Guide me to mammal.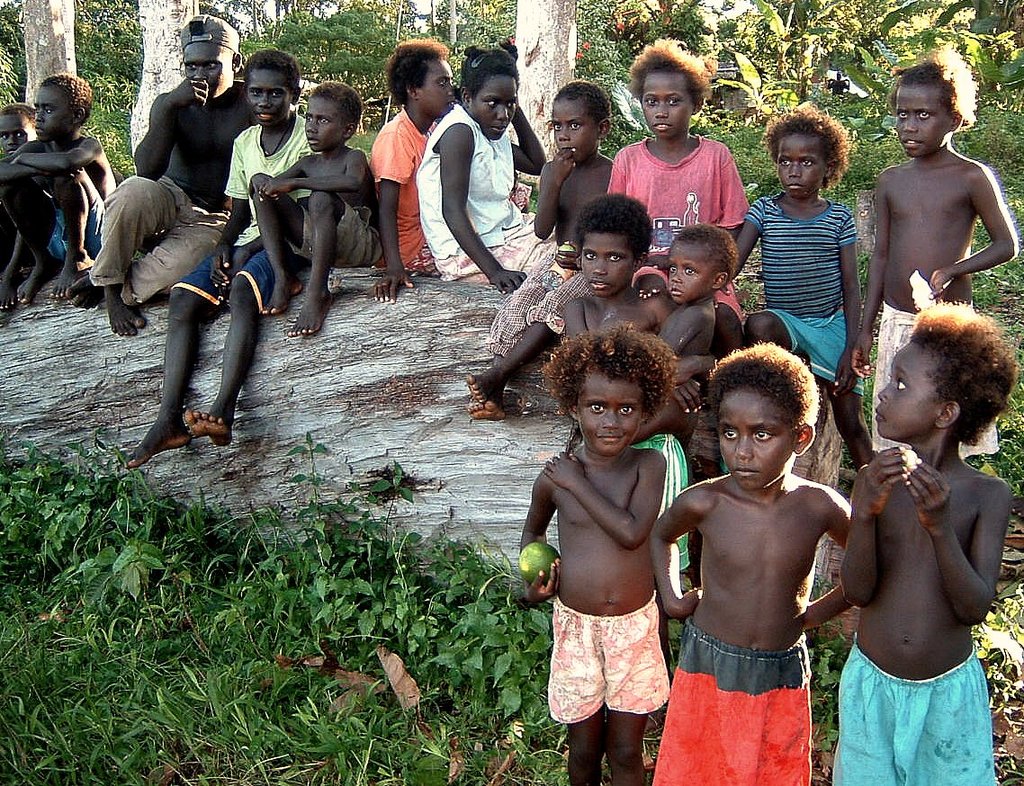
Guidance: pyautogui.locateOnScreen(836, 307, 1010, 785).
